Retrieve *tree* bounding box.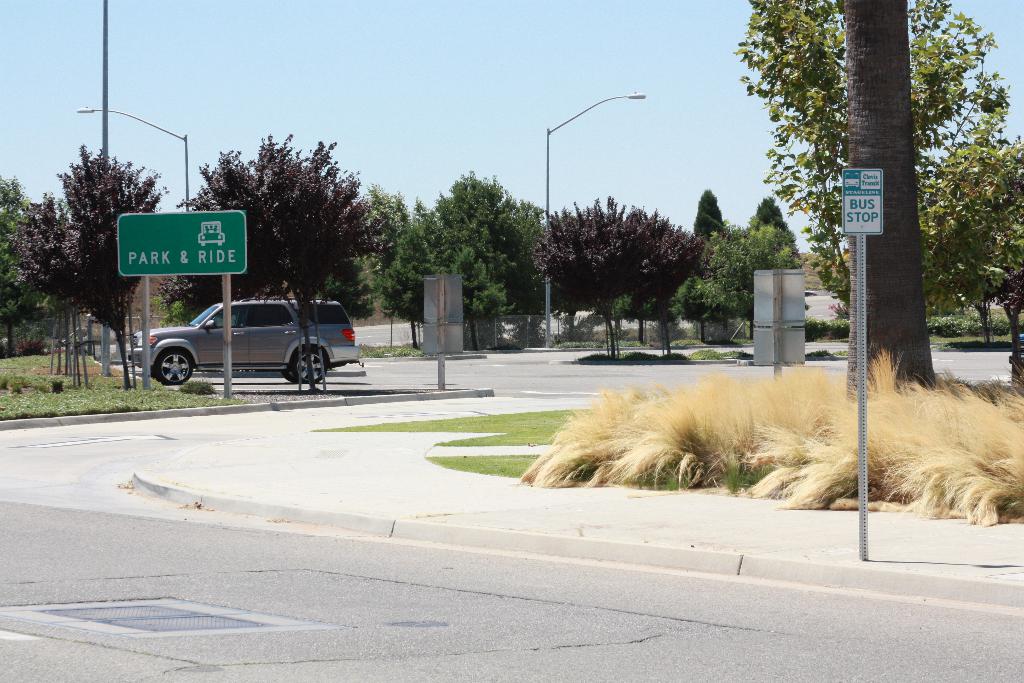
Bounding box: Rect(754, 199, 796, 236).
